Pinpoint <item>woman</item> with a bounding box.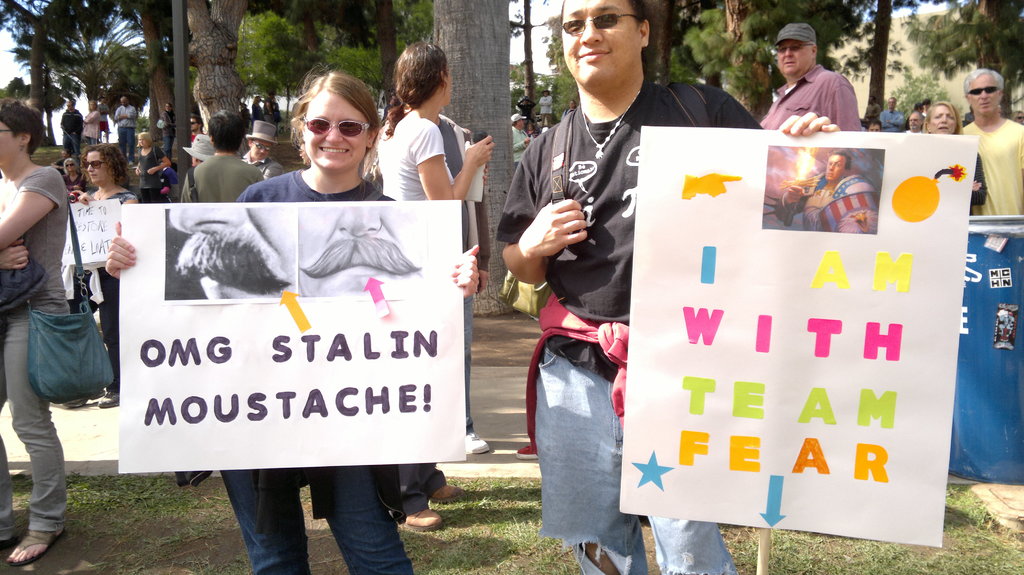
x1=921 y1=99 x2=991 y2=215.
